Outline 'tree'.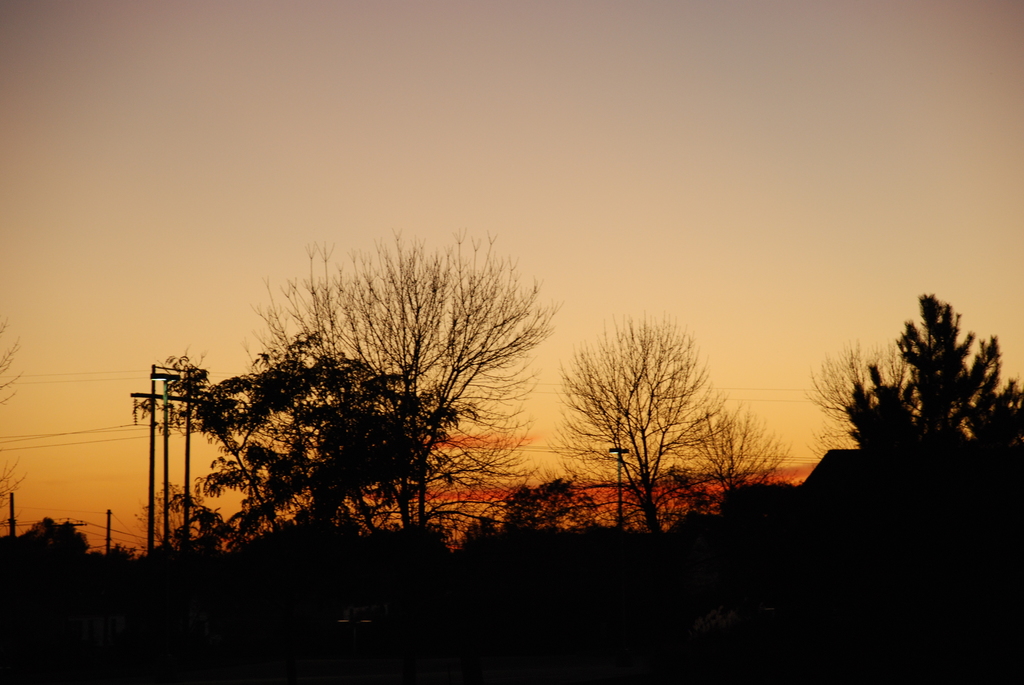
Outline: {"left": 671, "top": 400, "right": 781, "bottom": 511}.
